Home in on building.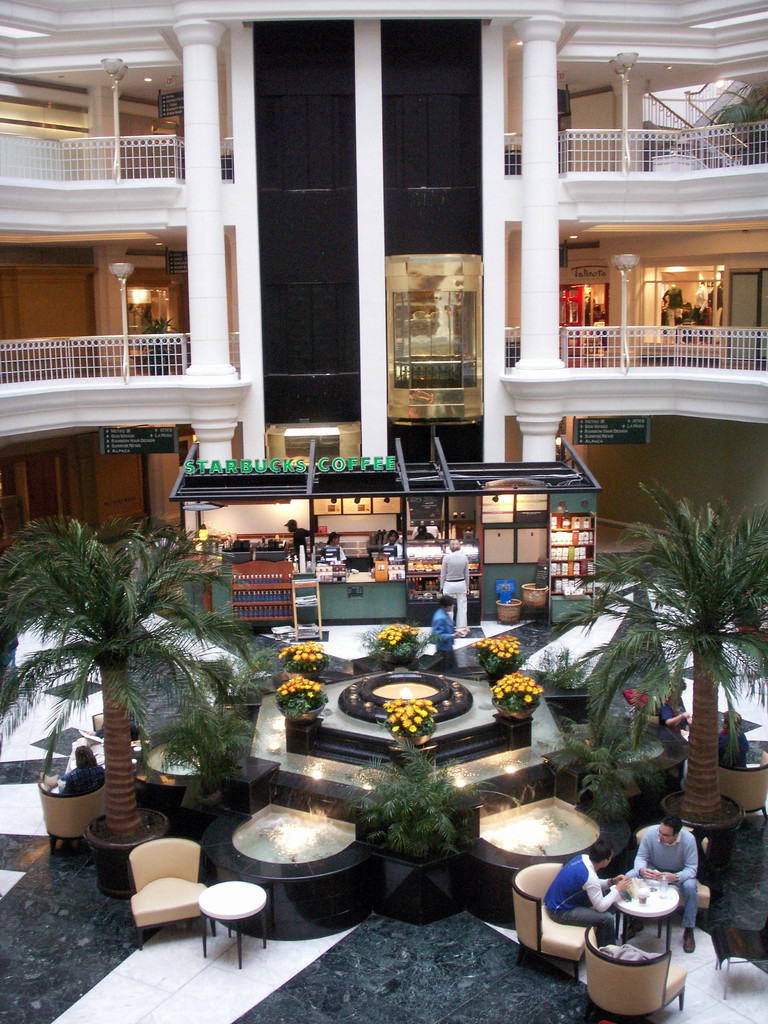
Homed in at 0 0 767 1023.
